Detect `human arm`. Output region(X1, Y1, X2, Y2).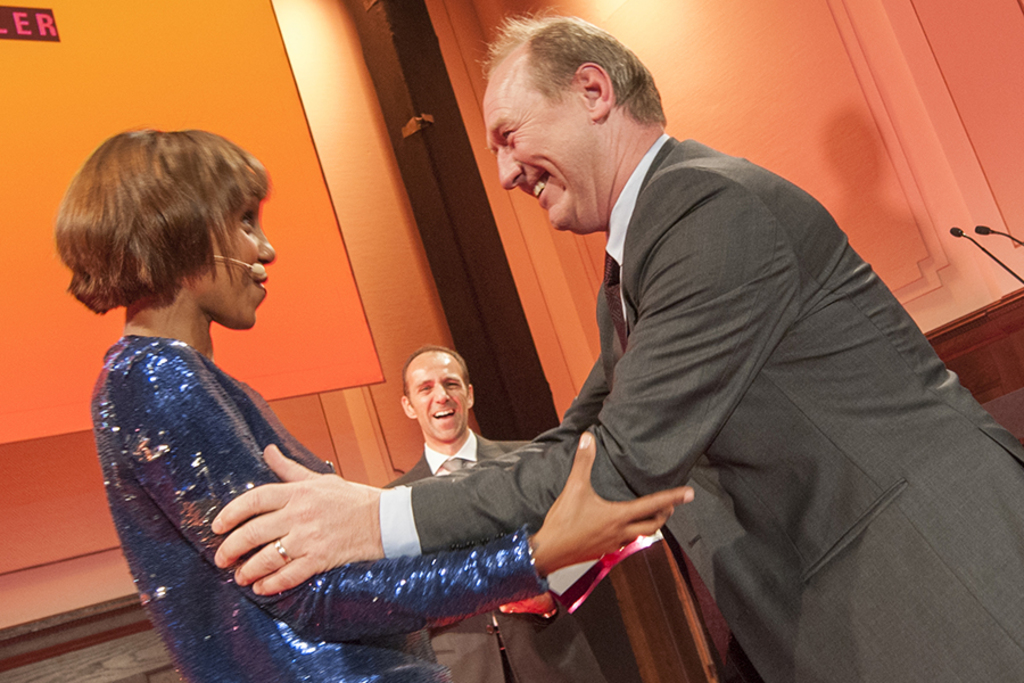
region(387, 353, 621, 485).
